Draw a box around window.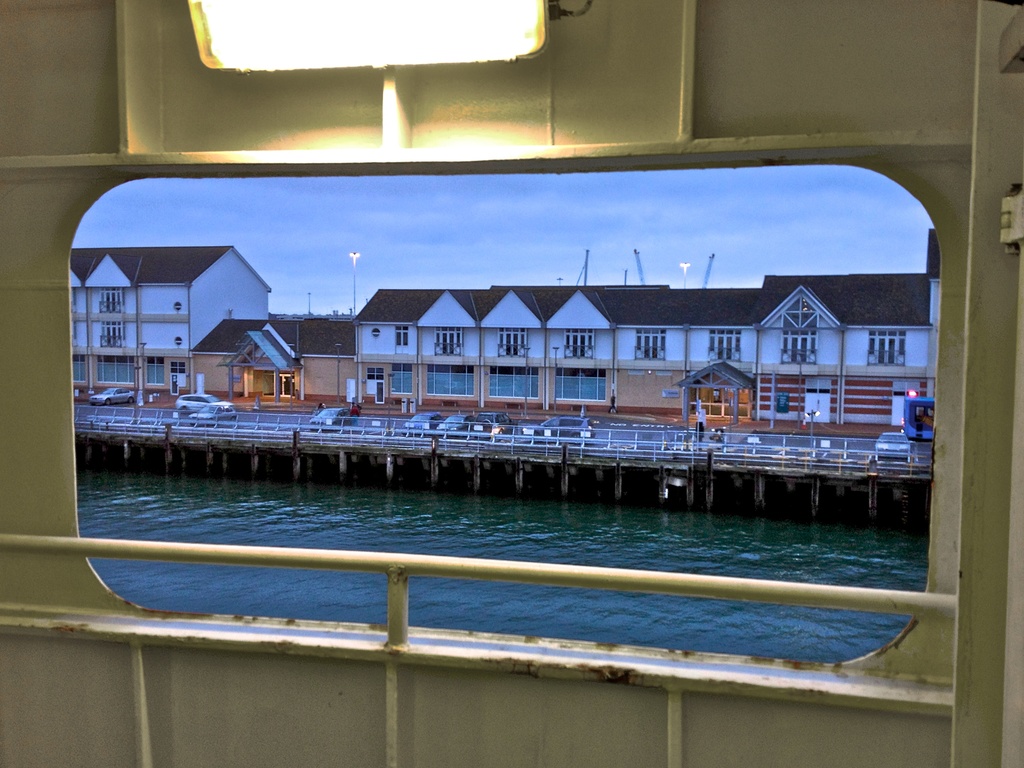
[100, 289, 117, 315].
